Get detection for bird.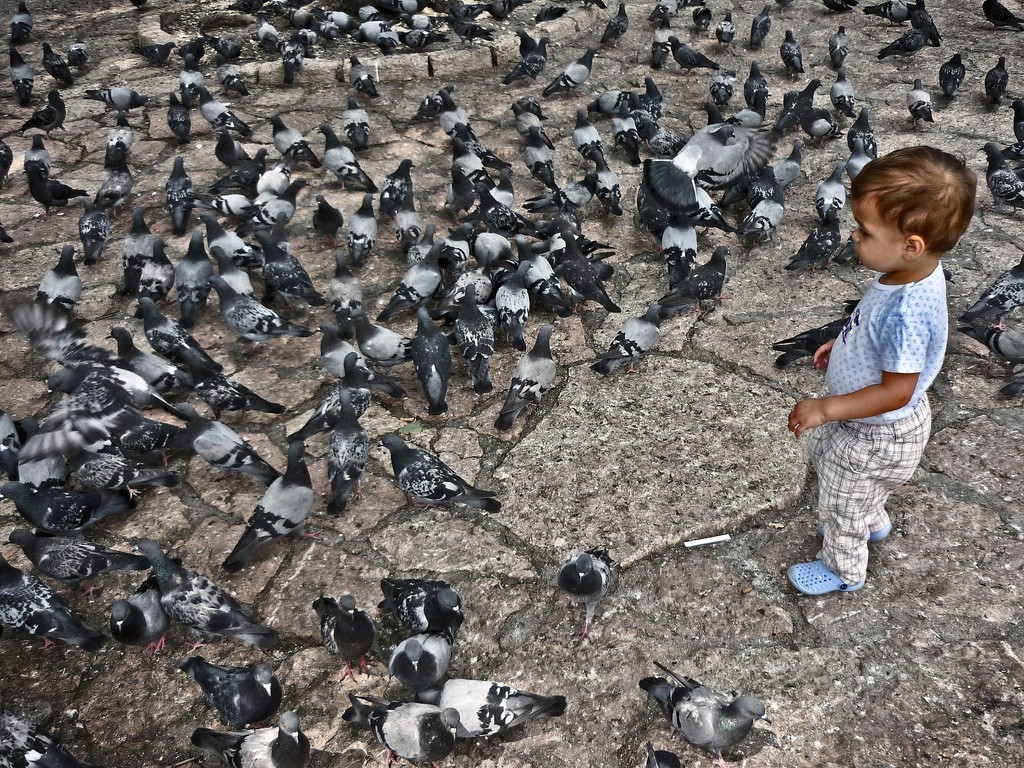
Detection: rect(1007, 100, 1023, 151).
